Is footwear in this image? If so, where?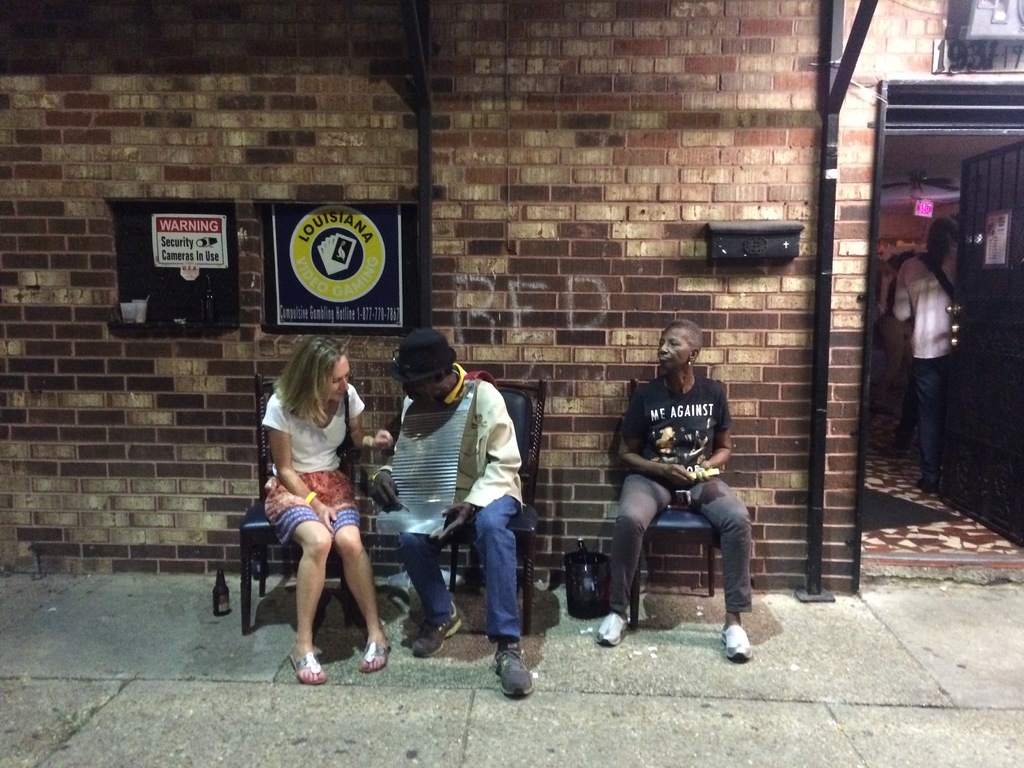
Yes, at (412, 598, 461, 659).
